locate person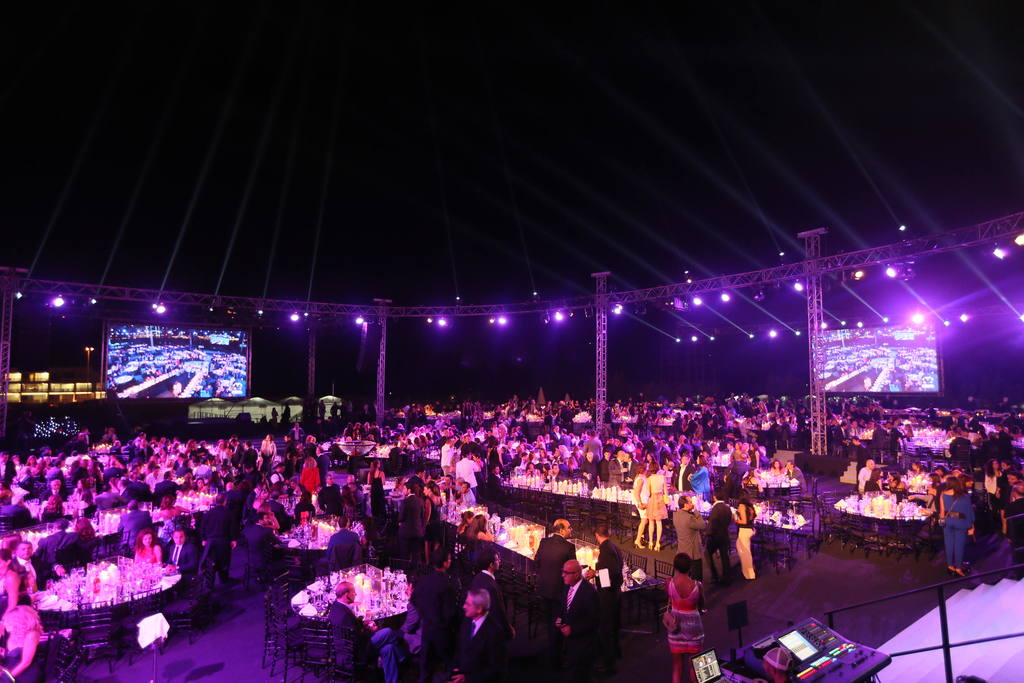
[x1=660, y1=548, x2=707, y2=682]
